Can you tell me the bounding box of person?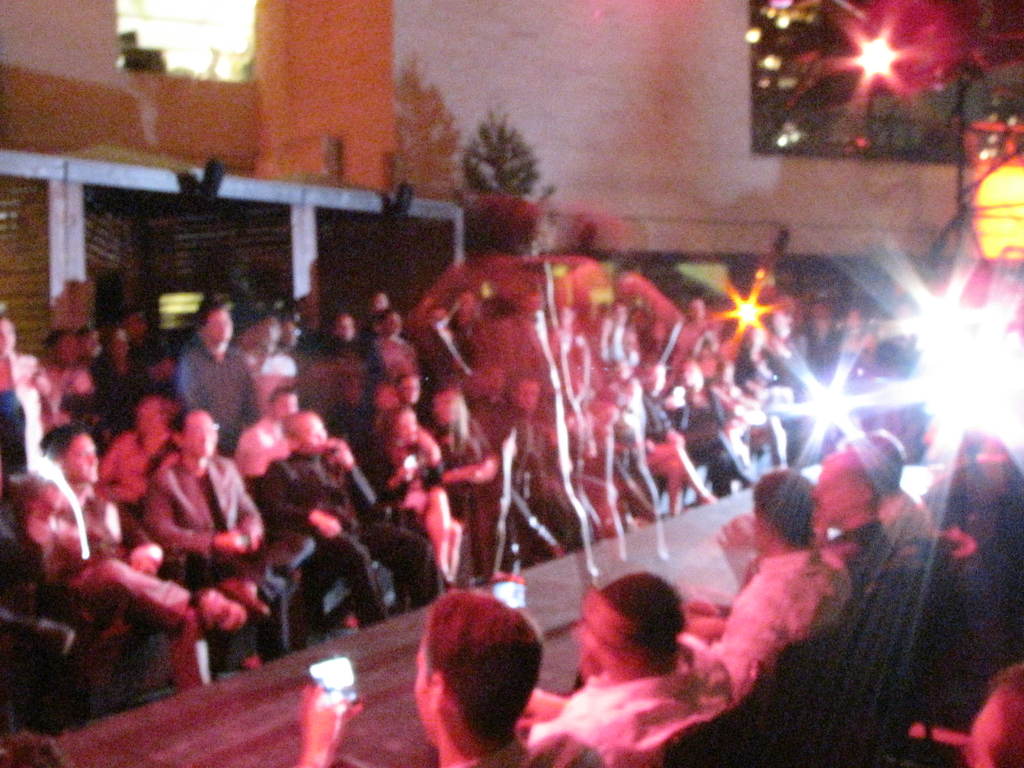
l=526, t=573, r=713, b=767.
